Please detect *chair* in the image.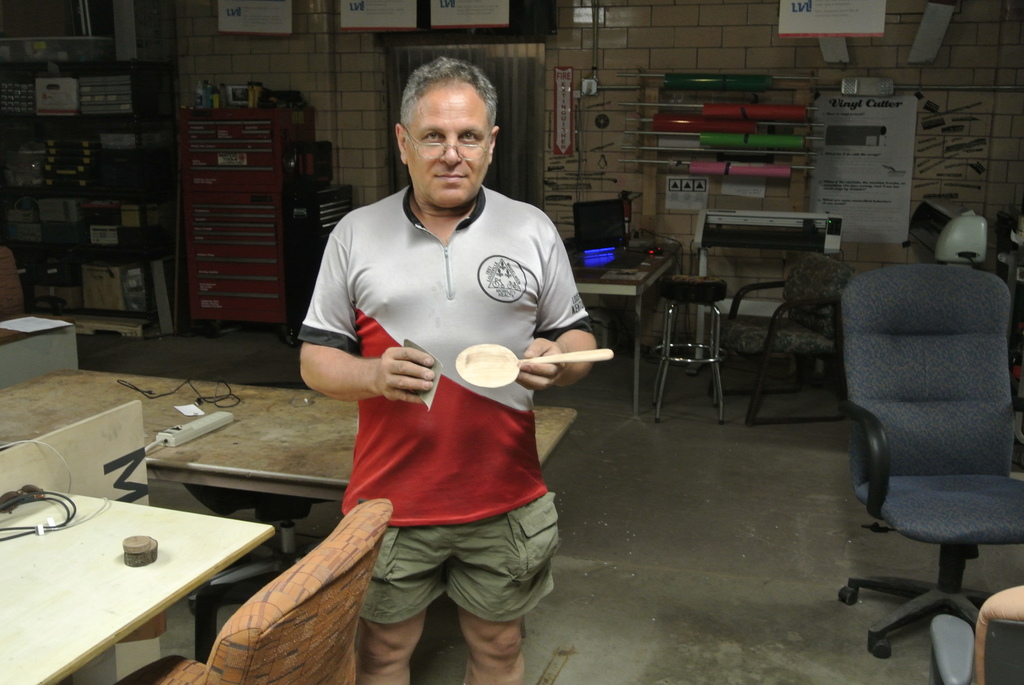
crop(829, 229, 1014, 673).
